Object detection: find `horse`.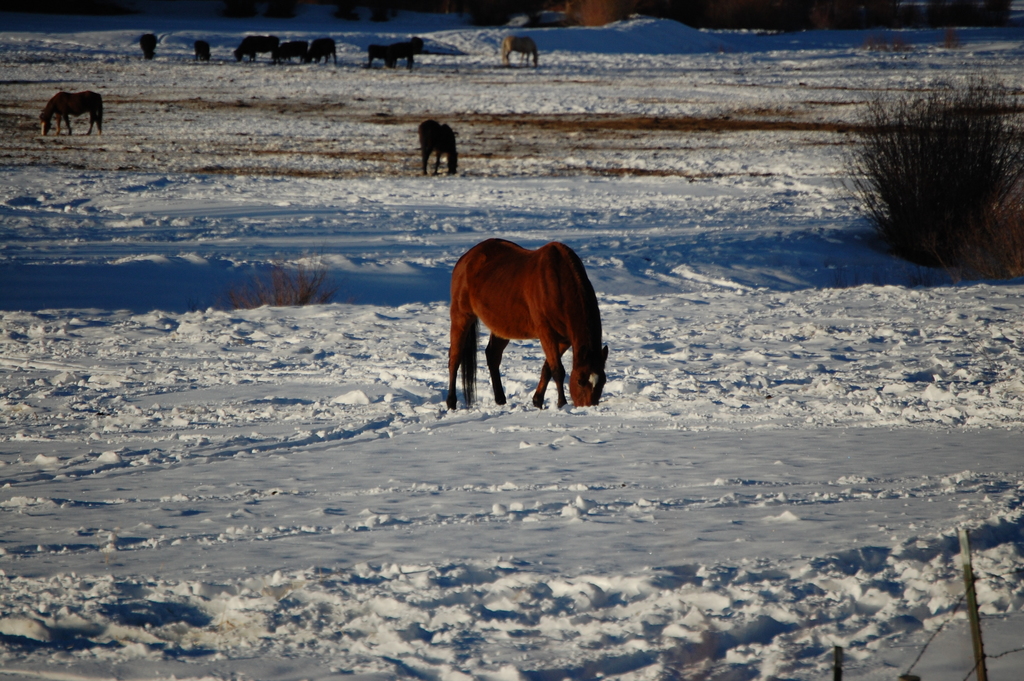
502/35/540/69.
